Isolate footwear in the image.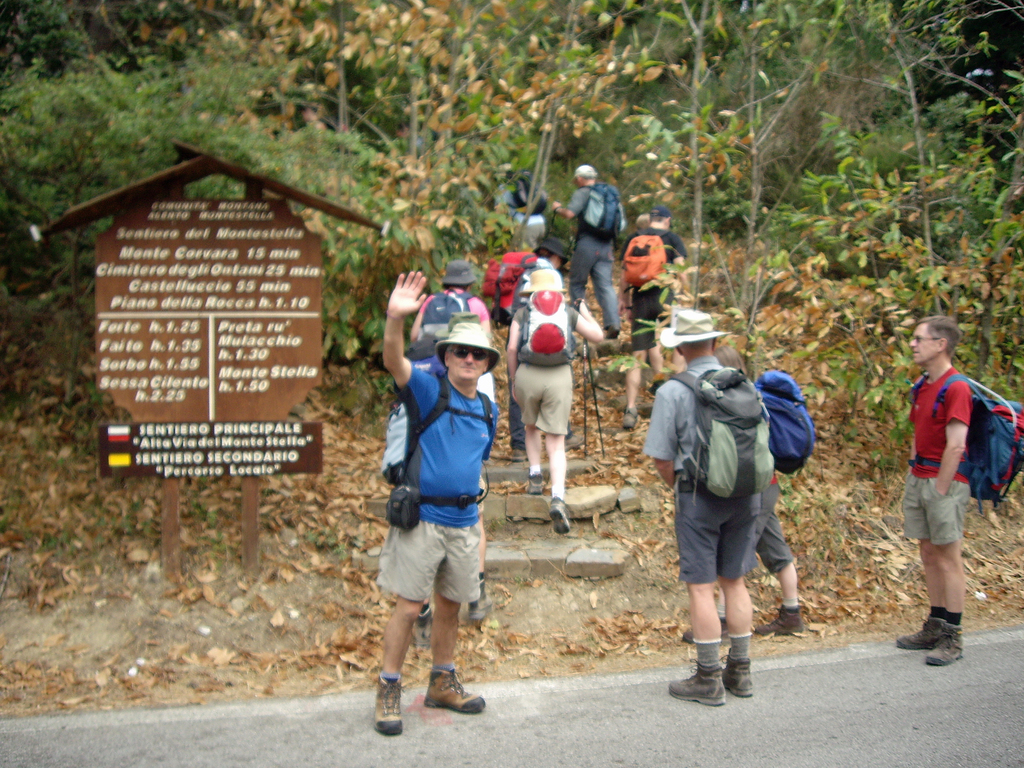
Isolated region: bbox=(752, 601, 801, 634).
